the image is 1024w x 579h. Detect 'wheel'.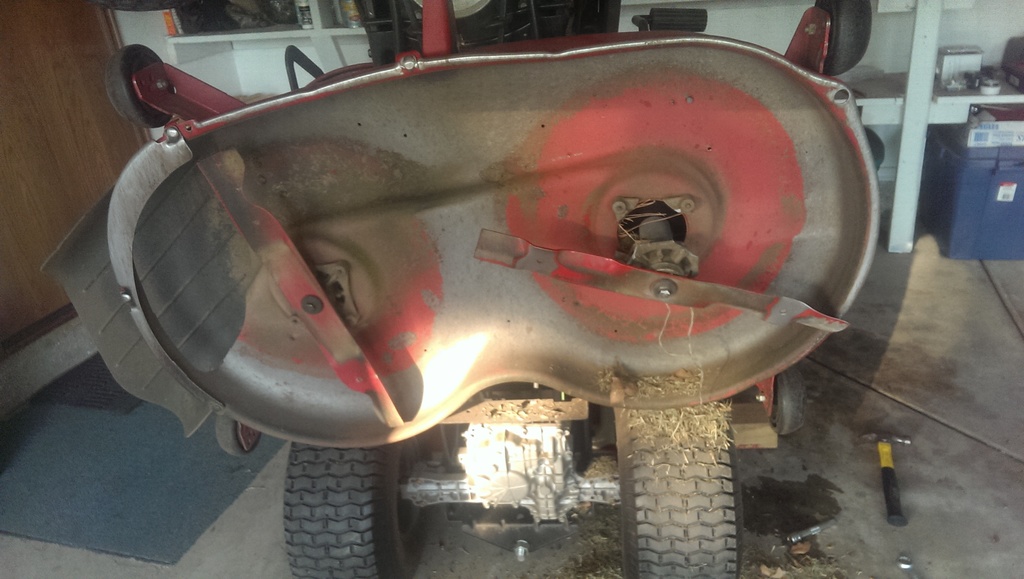
Detection: x1=268, y1=436, x2=401, y2=569.
